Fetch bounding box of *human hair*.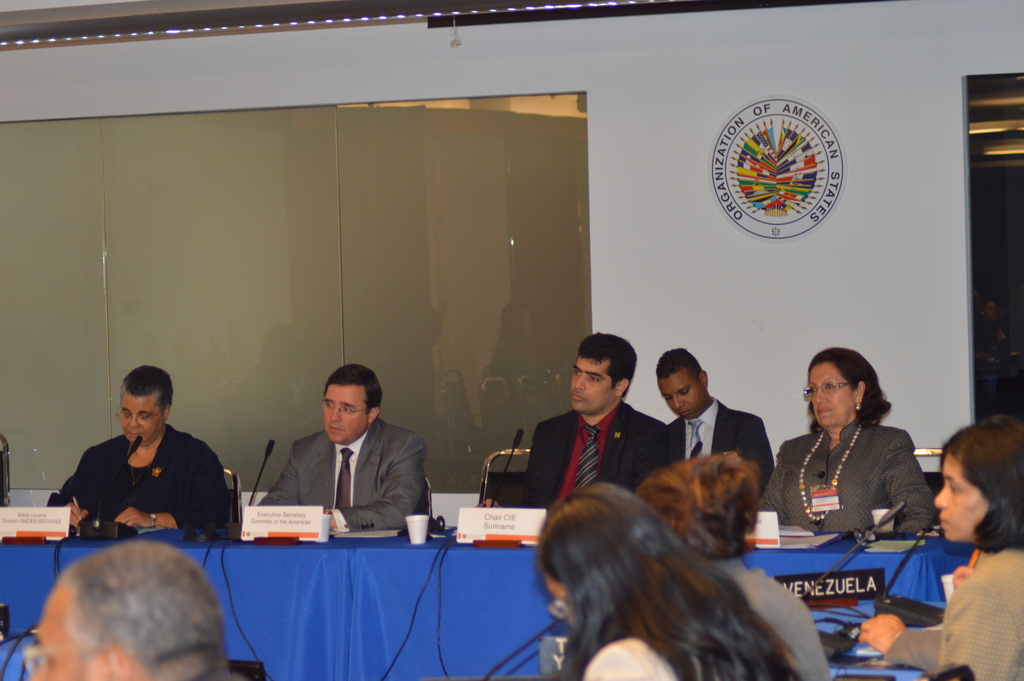
Bbox: {"x1": 120, "y1": 366, "x2": 178, "y2": 404}.
